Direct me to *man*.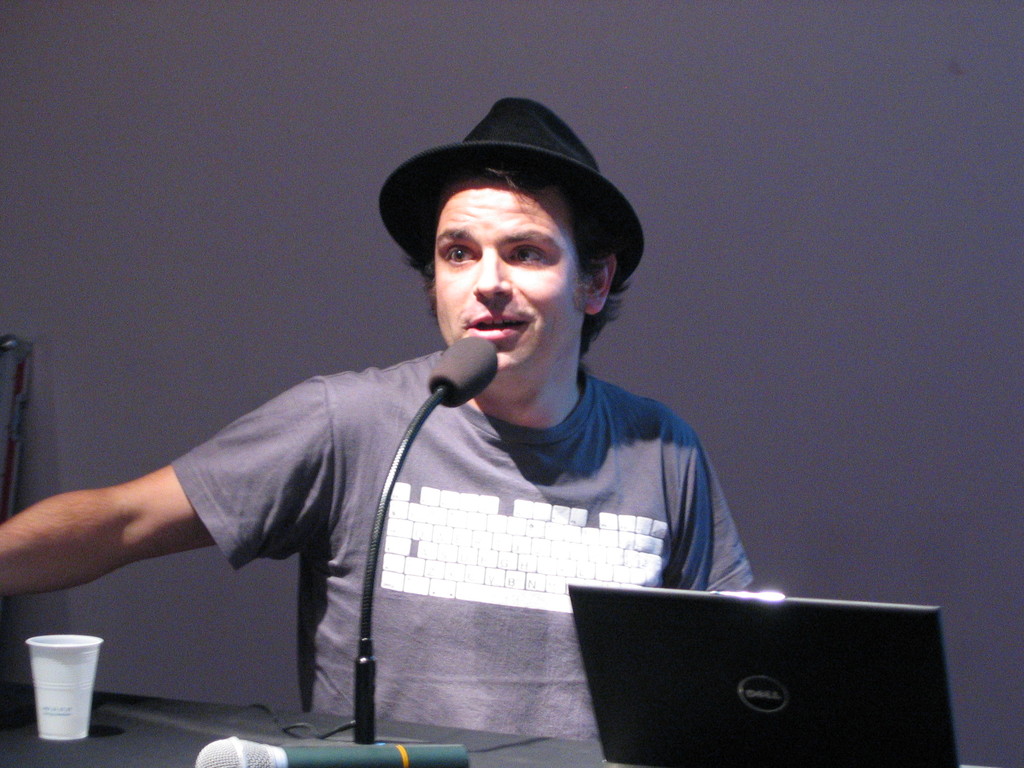
Direction: 0,95,754,767.
